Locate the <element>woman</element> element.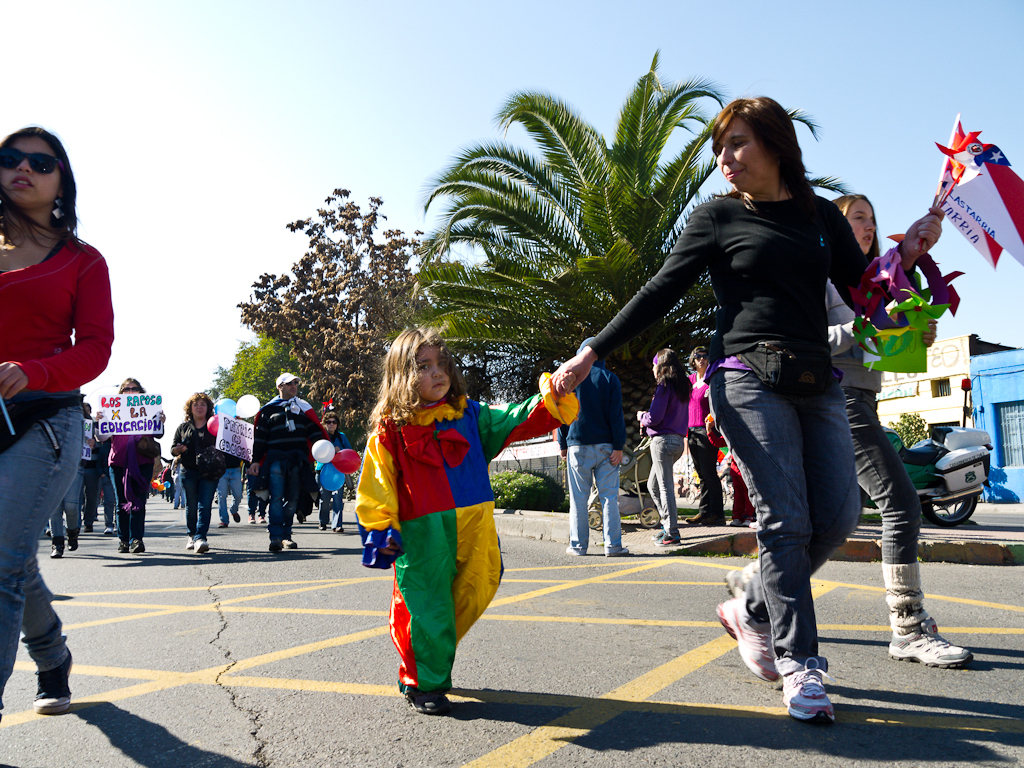
Element bbox: bbox=(324, 414, 354, 455).
